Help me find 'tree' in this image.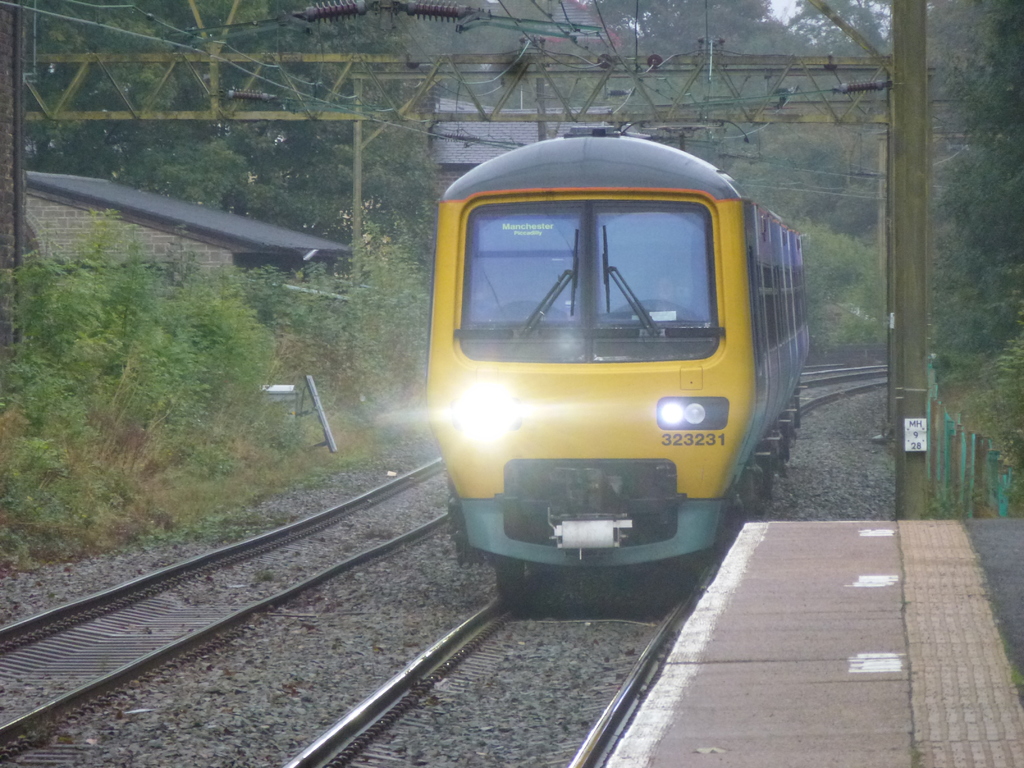
Found it: l=260, t=223, r=431, b=390.
